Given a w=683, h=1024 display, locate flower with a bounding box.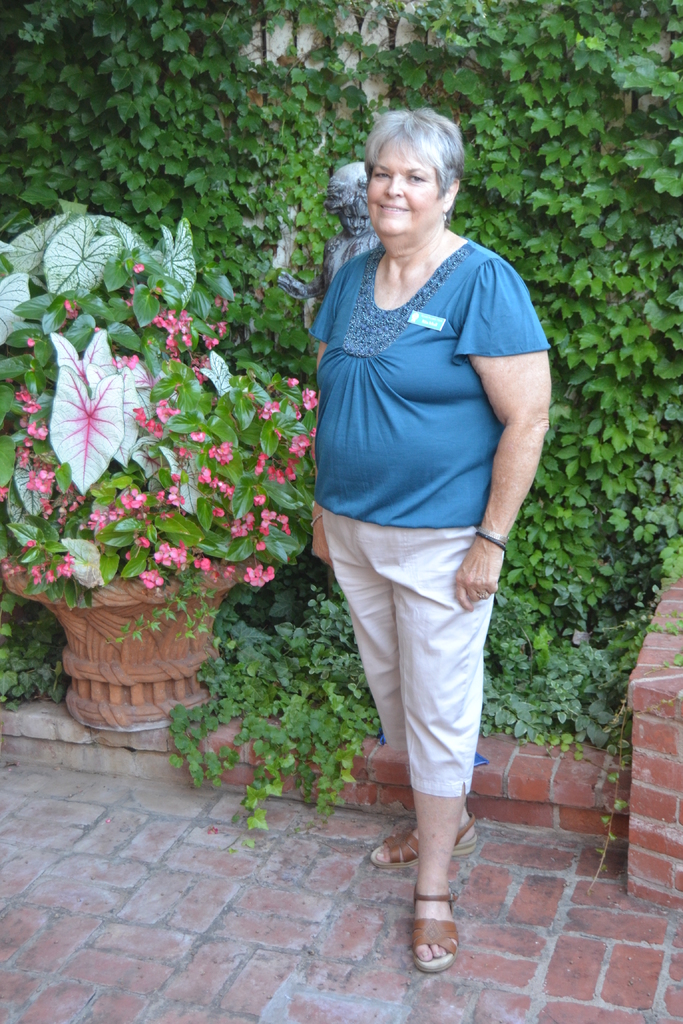
Located: locate(38, 317, 144, 482).
